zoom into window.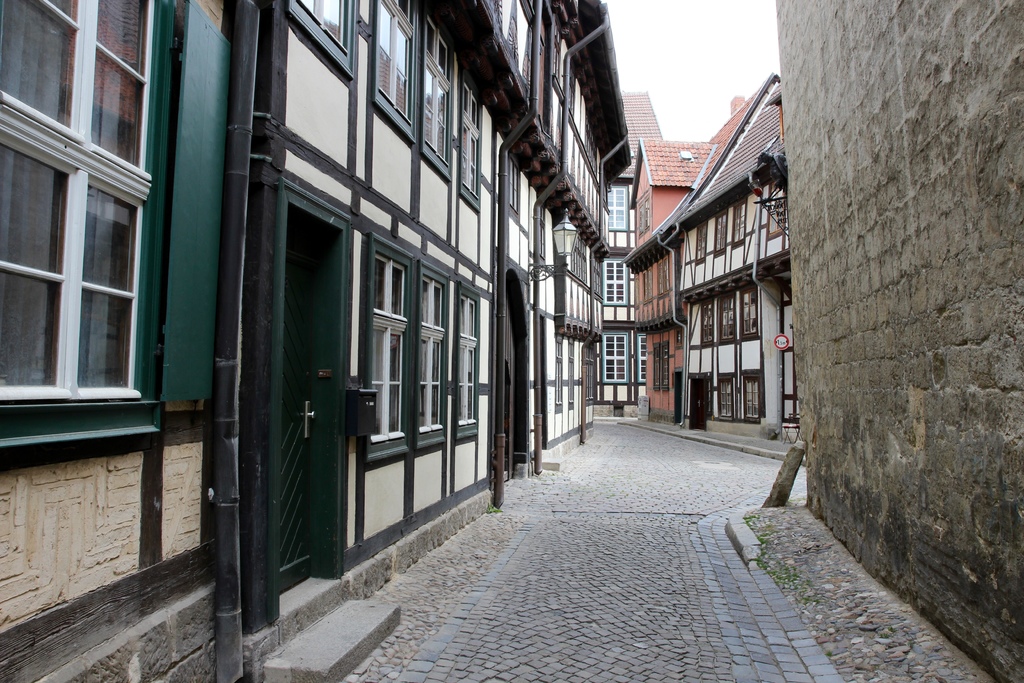
Zoom target: [711,210,726,253].
